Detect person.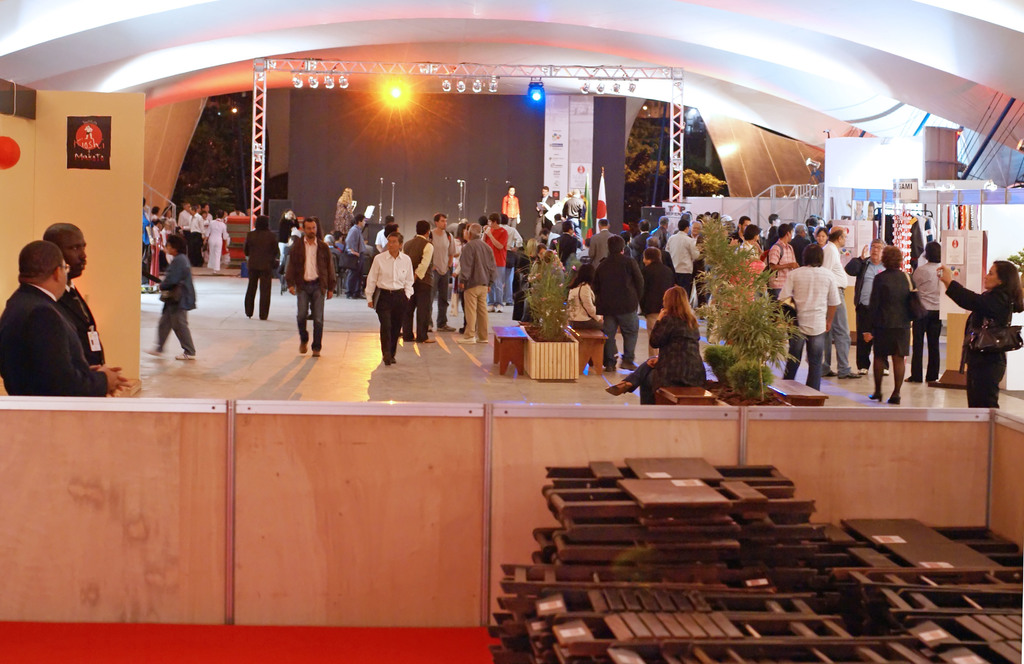
Detected at (left=323, top=230, right=344, bottom=292).
